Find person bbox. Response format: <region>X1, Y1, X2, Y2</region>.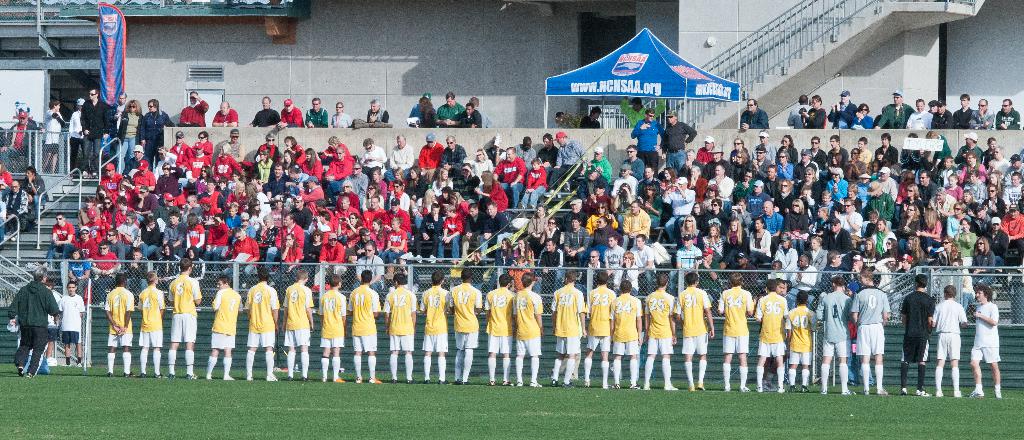
<region>328, 101, 352, 129</region>.
